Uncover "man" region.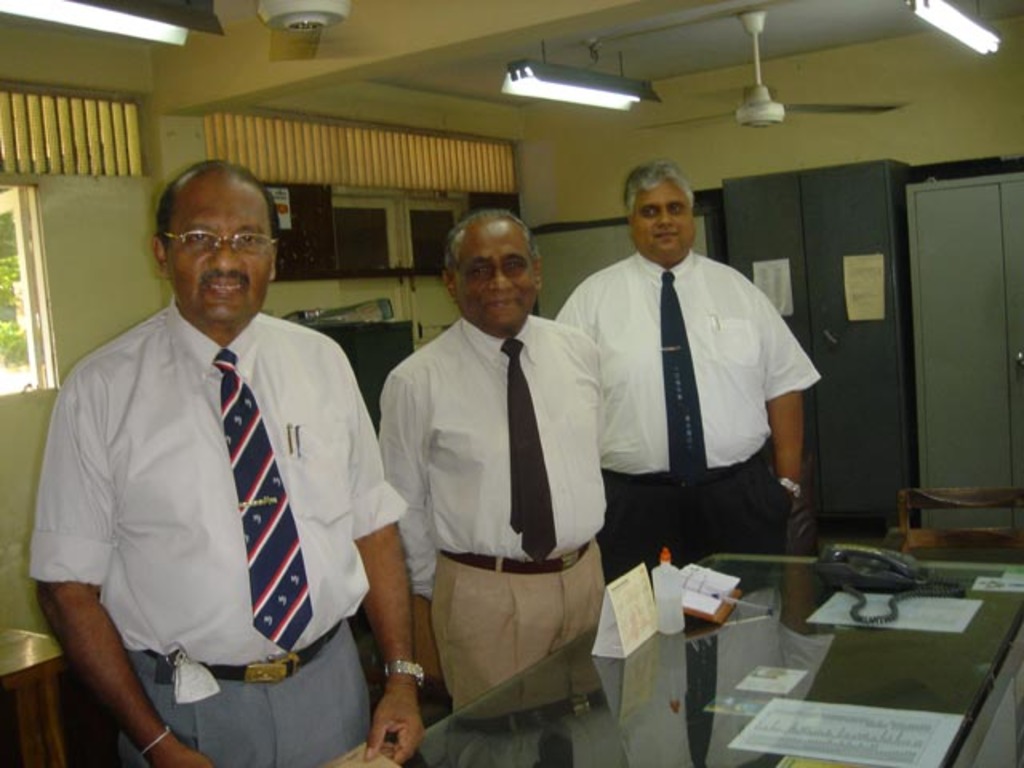
Uncovered: locate(552, 152, 824, 587).
